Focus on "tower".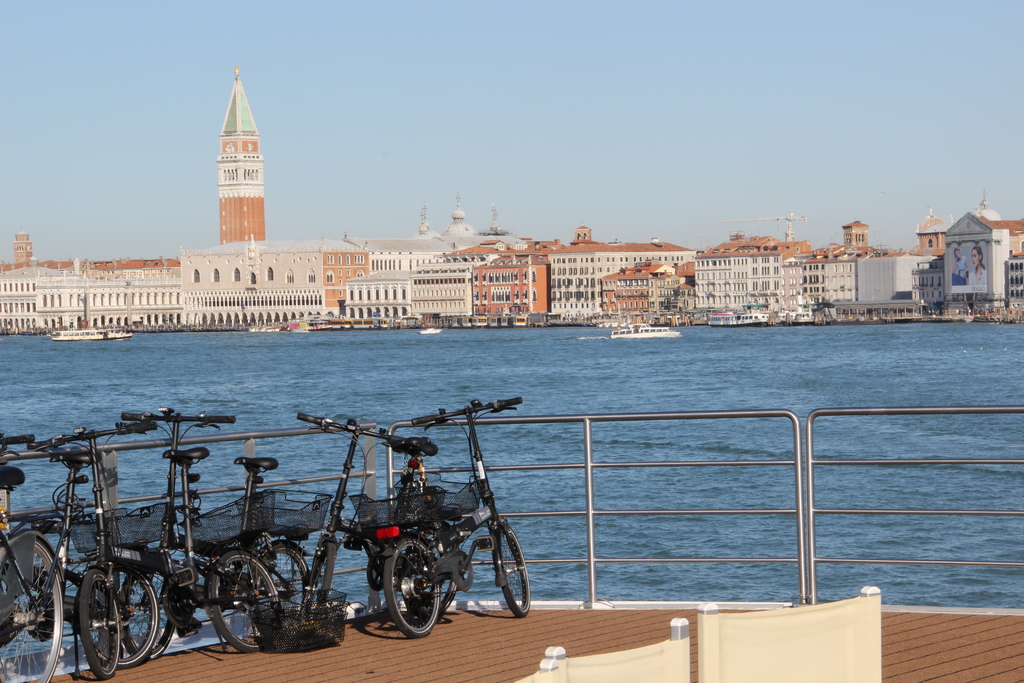
Focused at box=[571, 224, 595, 247].
